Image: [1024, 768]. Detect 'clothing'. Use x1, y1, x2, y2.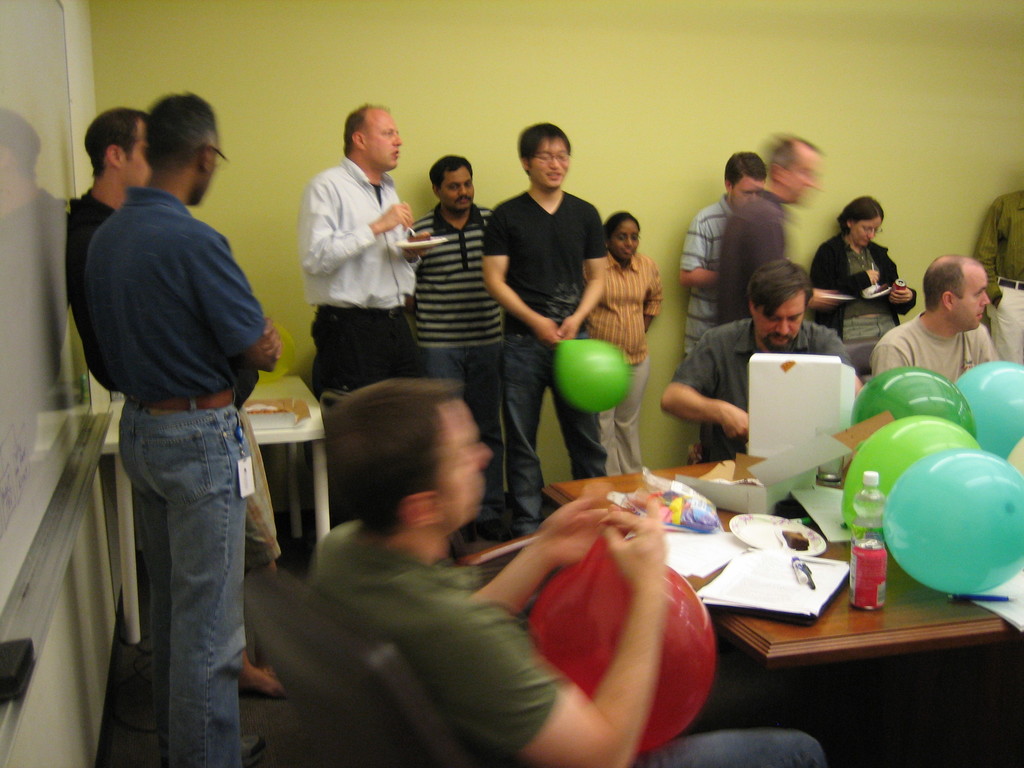
307, 158, 431, 522.
